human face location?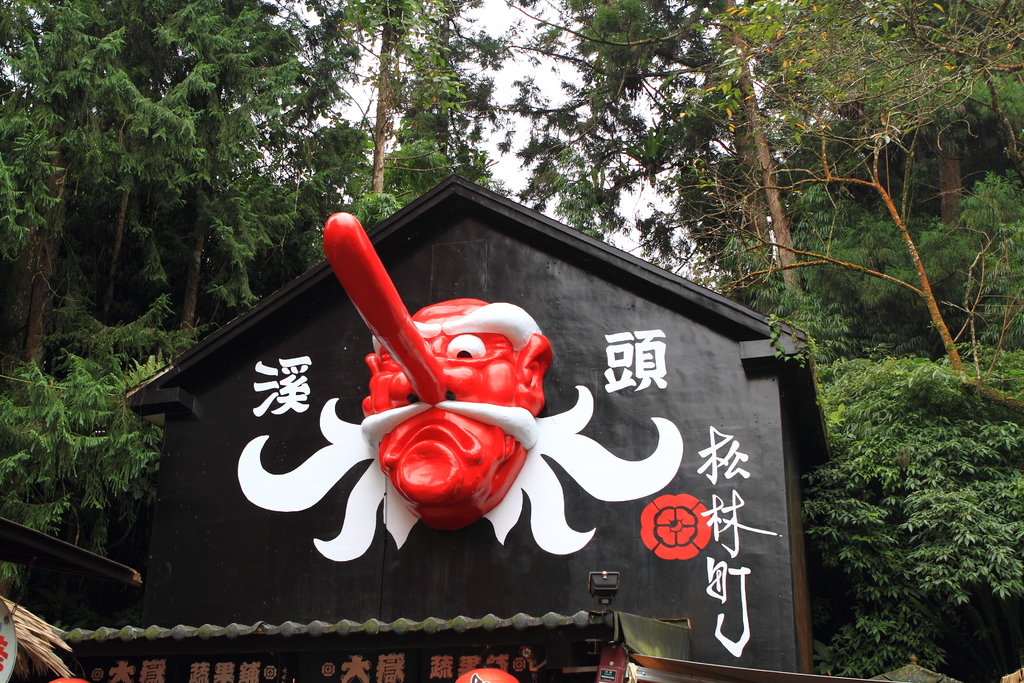
<box>362,297,524,502</box>
